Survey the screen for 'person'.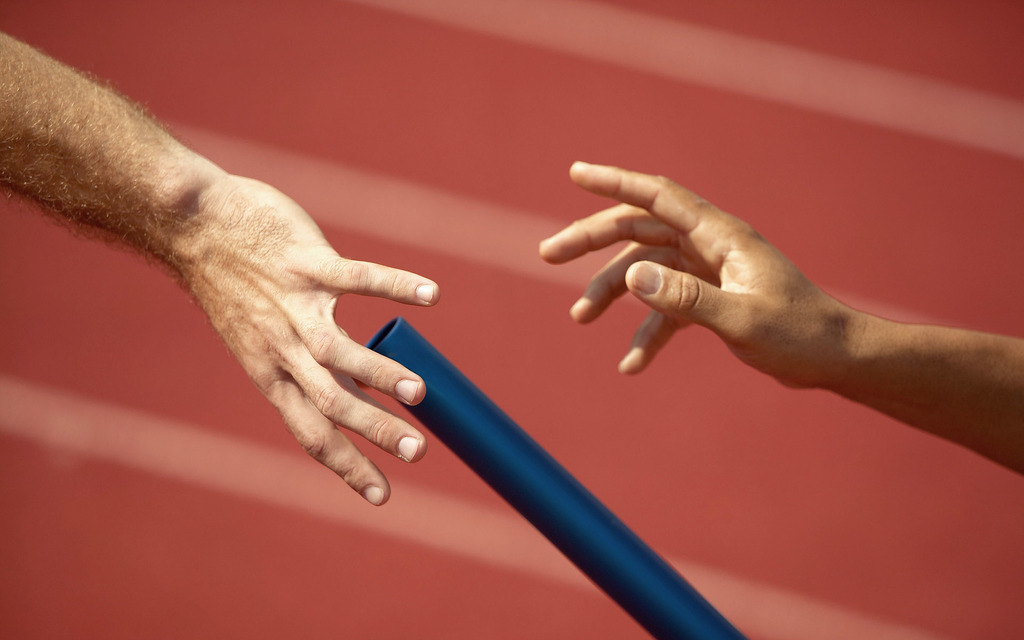
Survey found: pyautogui.locateOnScreen(380, 87, 979, 595).
